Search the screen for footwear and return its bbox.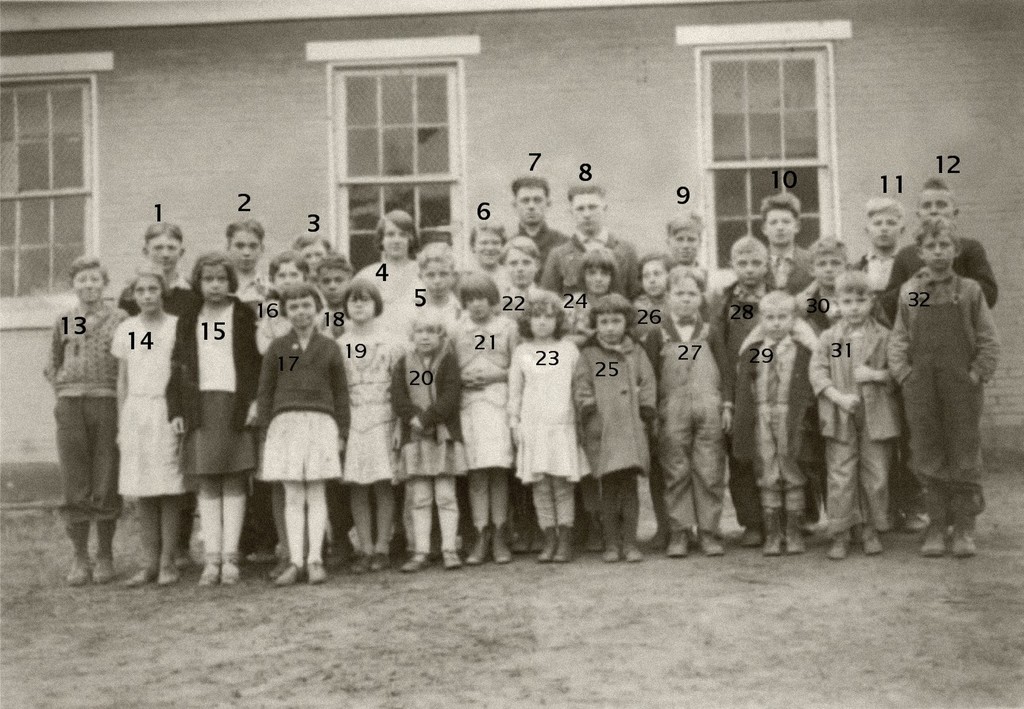
Found: bbox=(67, 545, 83, 581).
